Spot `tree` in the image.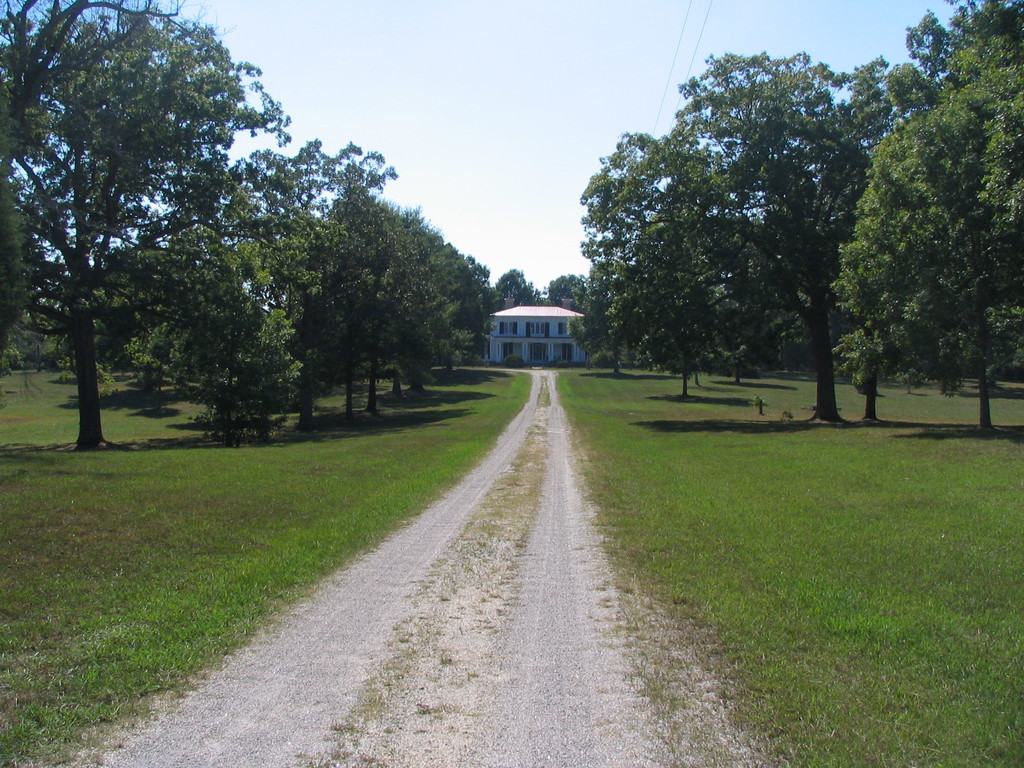
`tree` found at 0,0,292,442.
